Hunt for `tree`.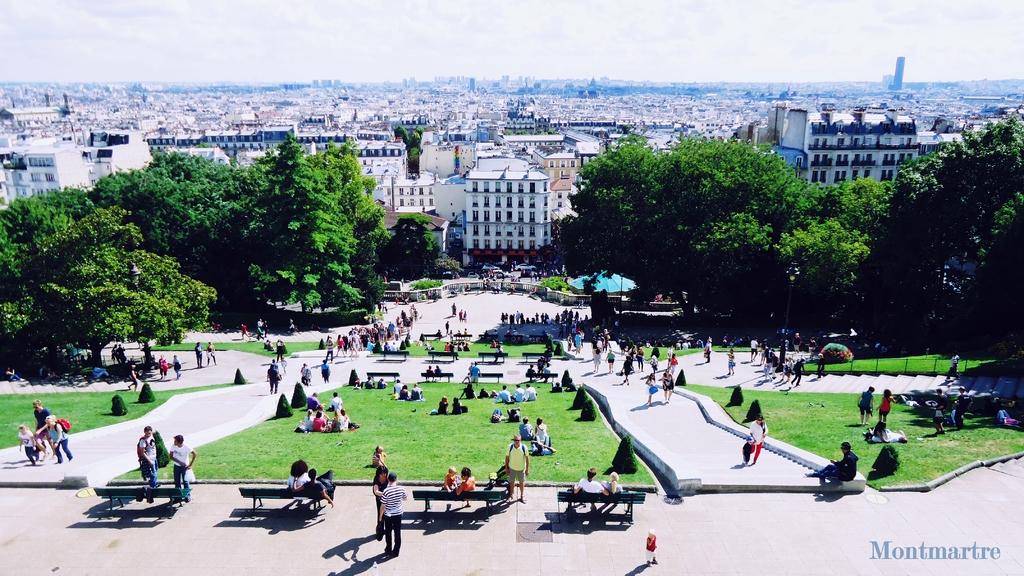
Hunted down at Rect(754, 175, 902, 356).
